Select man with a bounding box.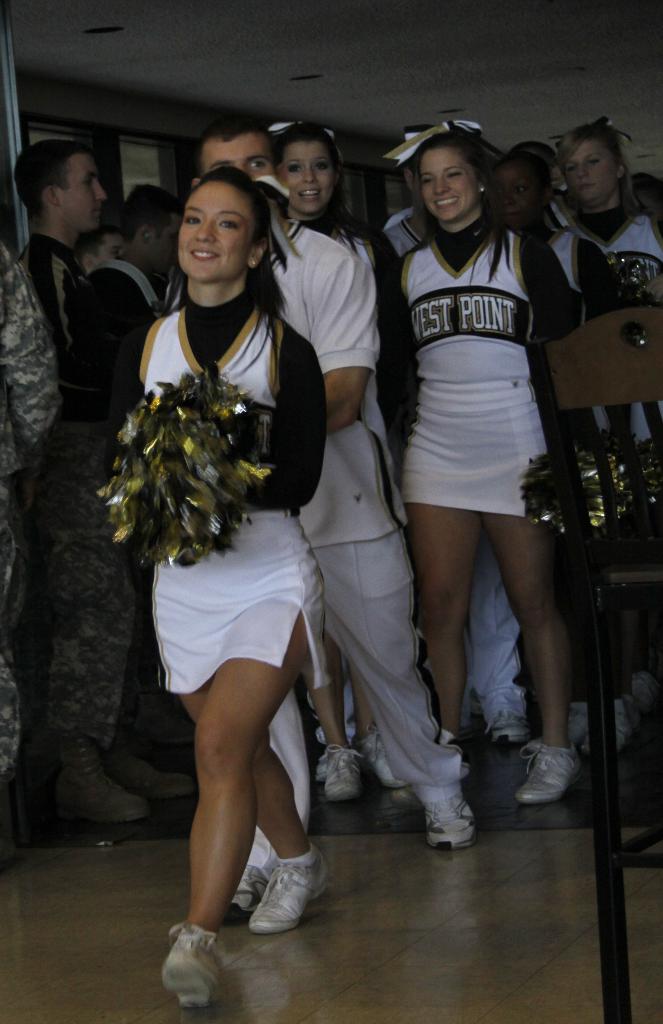
BBox(76, 216, 130, 271).
